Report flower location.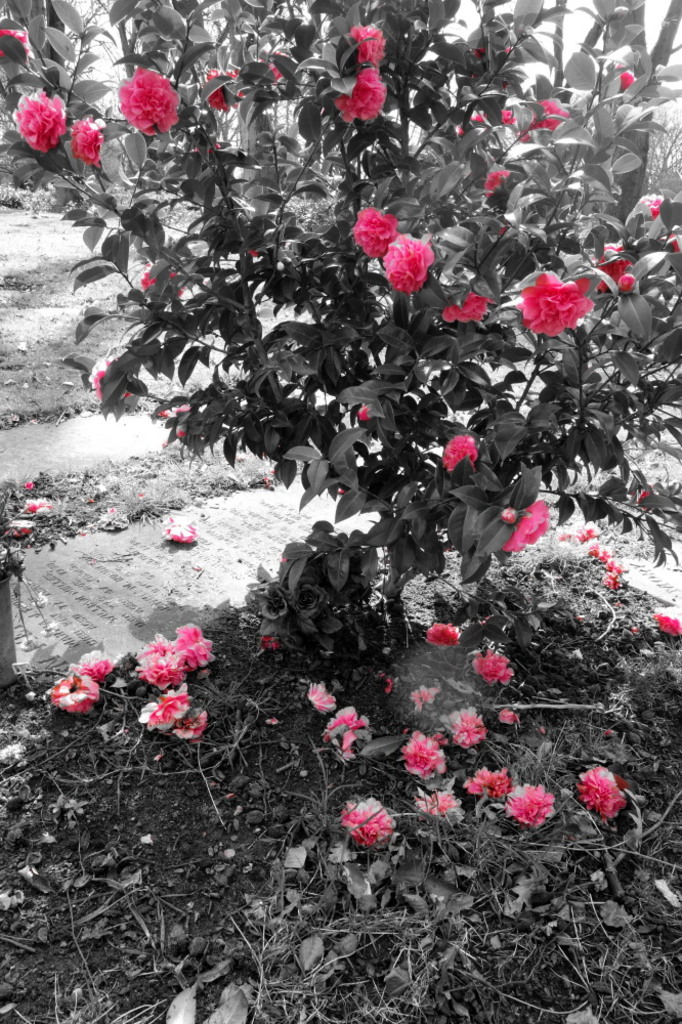
Report: <box>416,787,465,821</box>.
